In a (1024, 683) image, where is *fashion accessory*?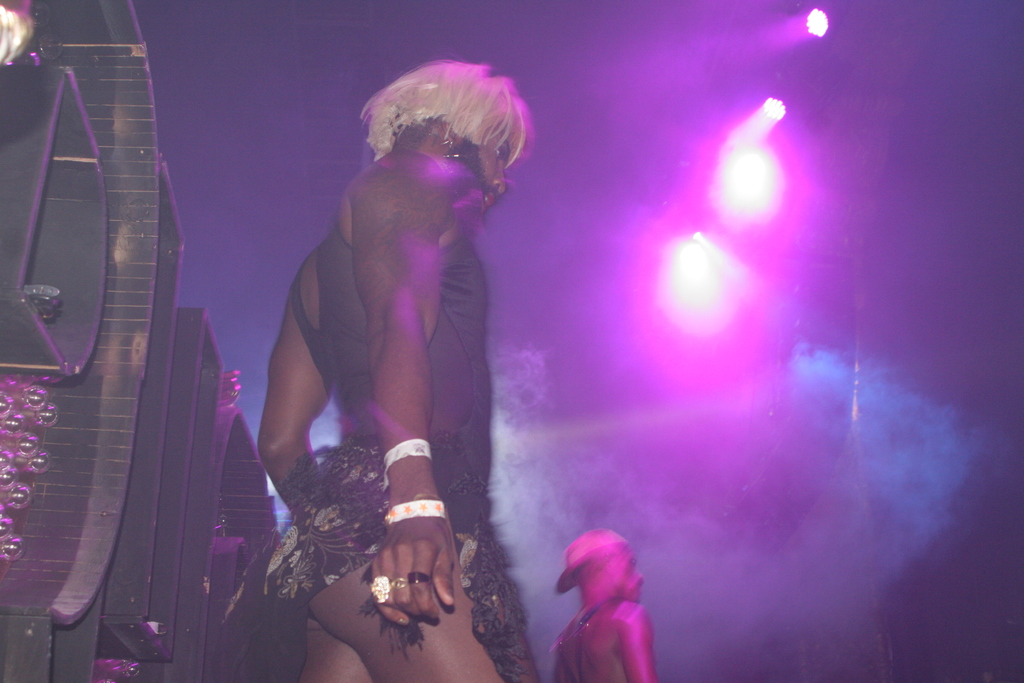
380,440,434,491.
